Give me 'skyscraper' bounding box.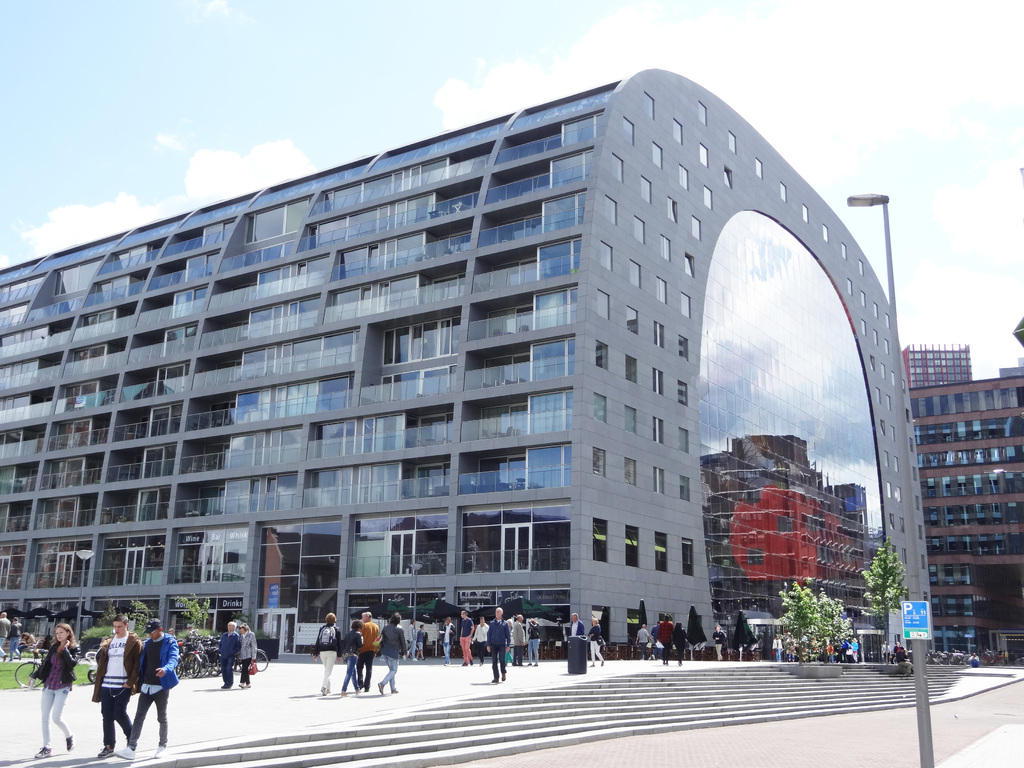
(23,70,959,683).
